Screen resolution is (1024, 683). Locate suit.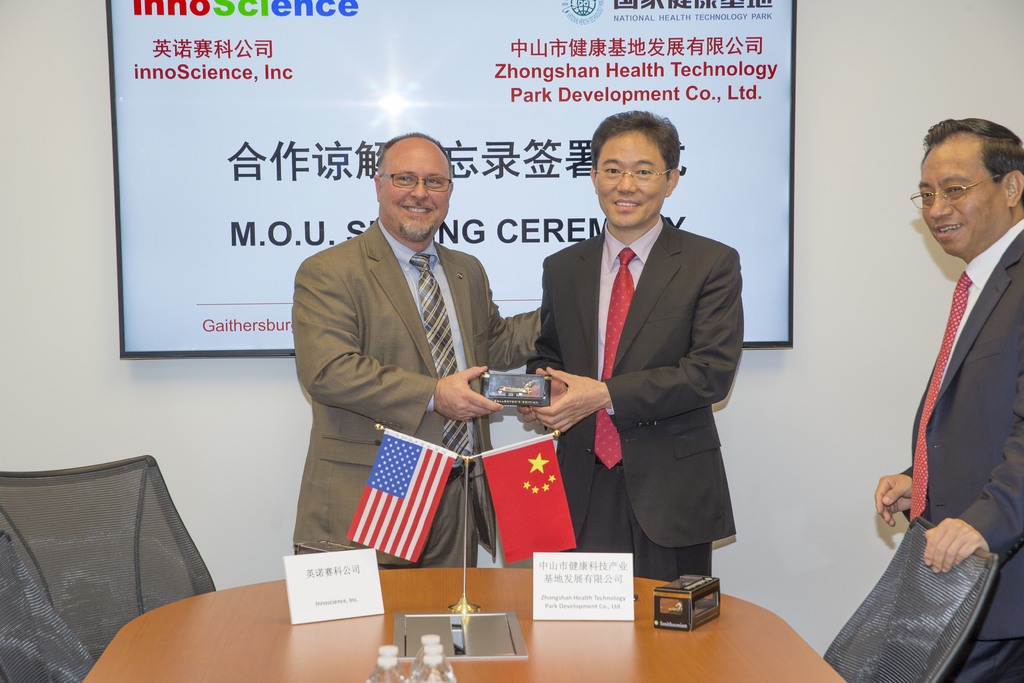
290/215/545/570.
